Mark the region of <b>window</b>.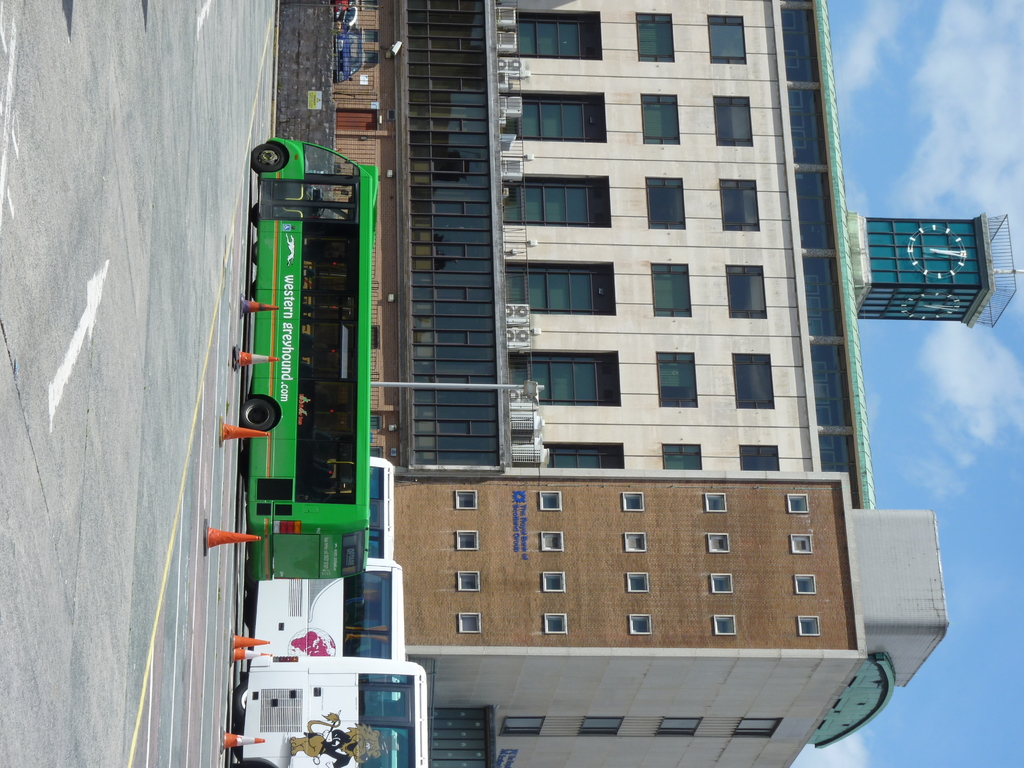
Region: select_region(540, 490, 562, 511).
